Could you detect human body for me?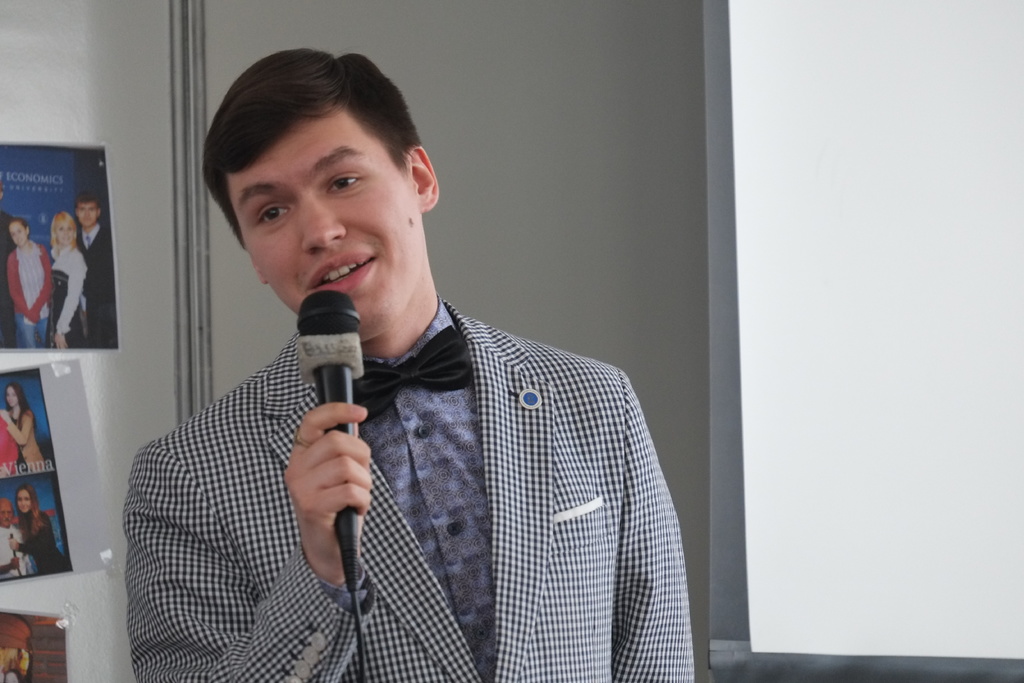
Detection result: x1=0, y1=523, x2=24, y2=579.
